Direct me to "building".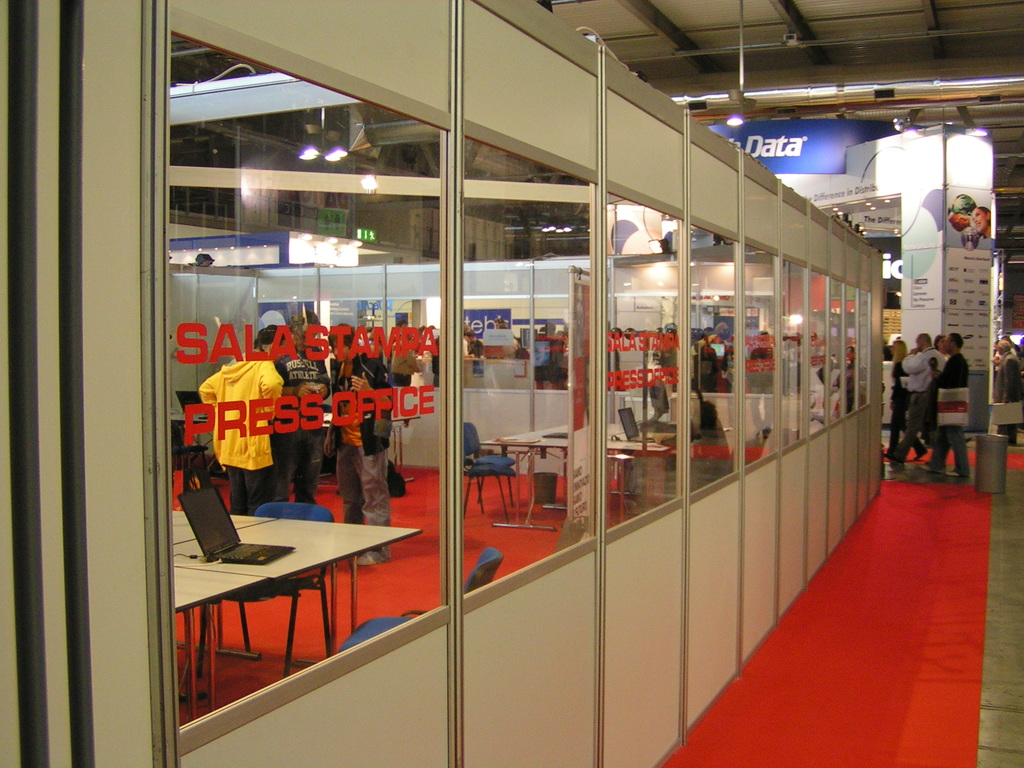
Direction: (0, 0, 1023, 767).
